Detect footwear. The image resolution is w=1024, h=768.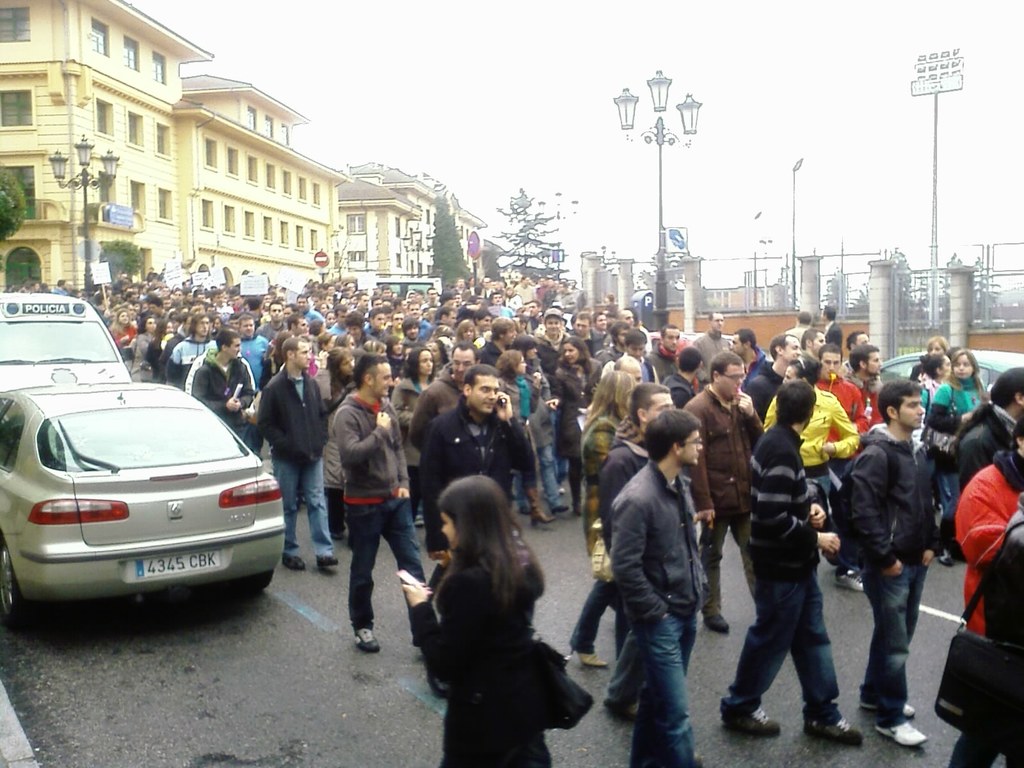
(x1=858, y1=688, x2=916, y2=719).
